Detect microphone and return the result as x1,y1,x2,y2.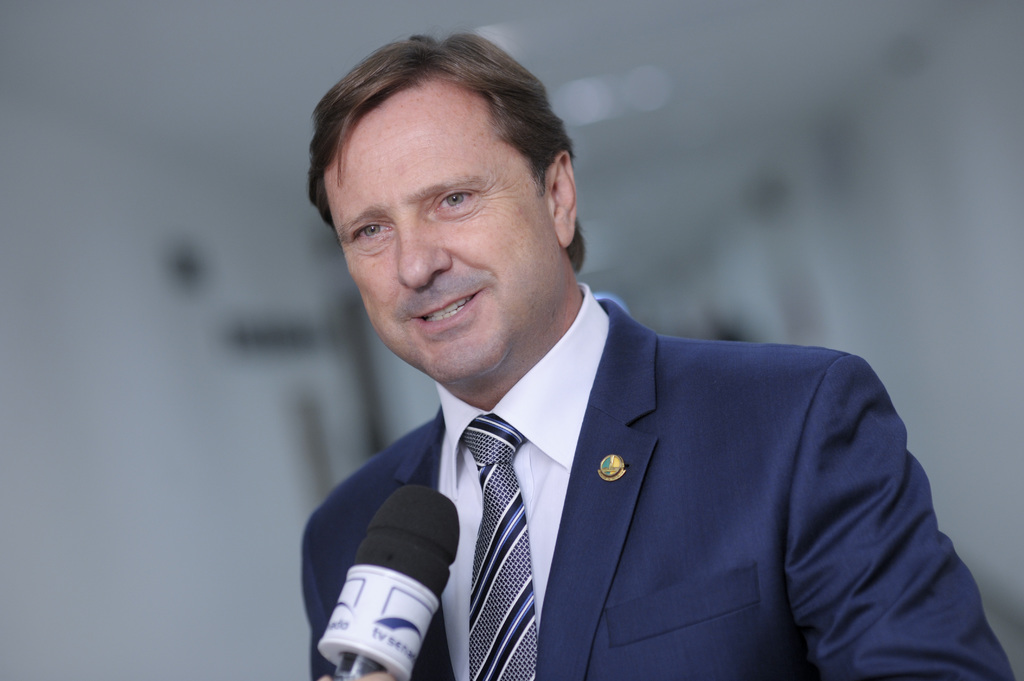
308,486,486,680.
